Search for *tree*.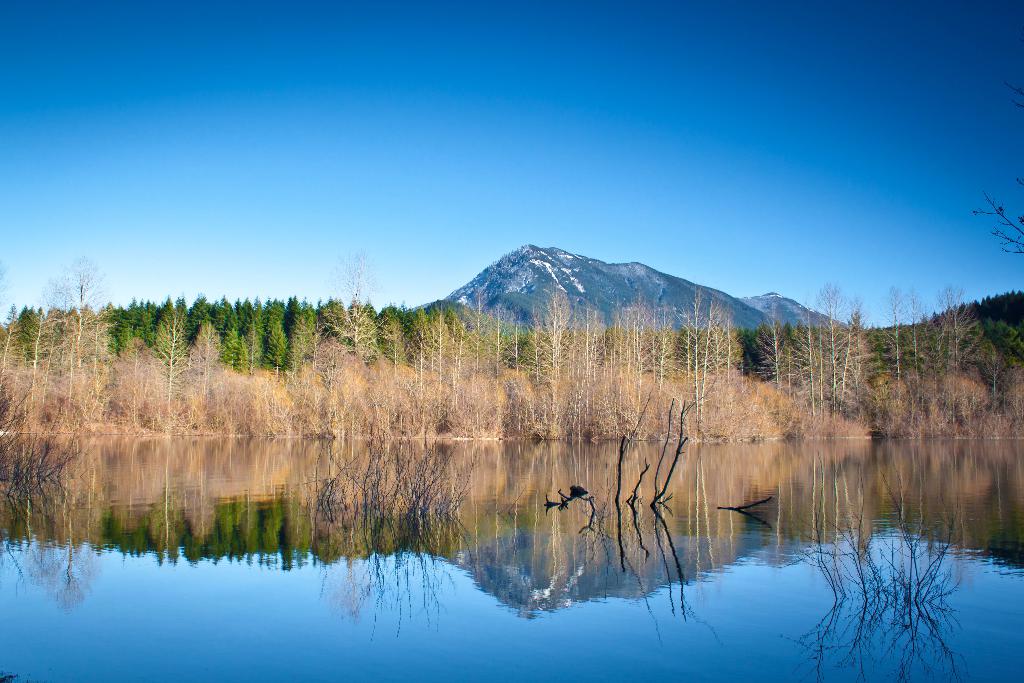
Found at select_region(845, 299, 879, 424).
